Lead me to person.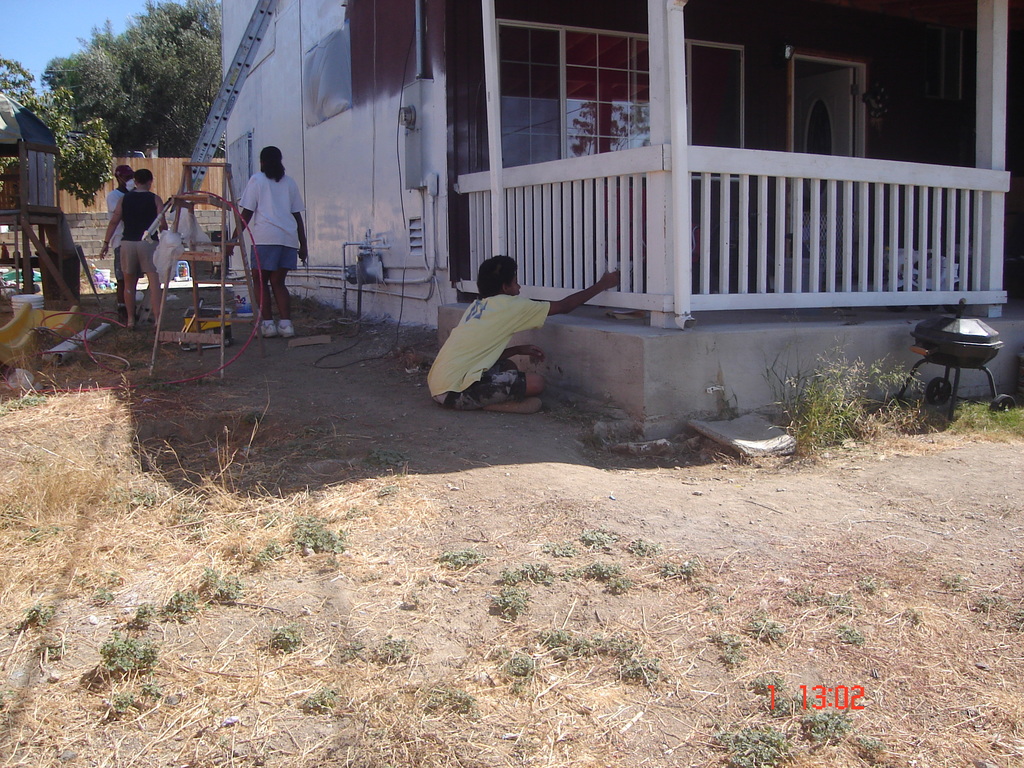
Lead to 218, 140, 310, 337.
